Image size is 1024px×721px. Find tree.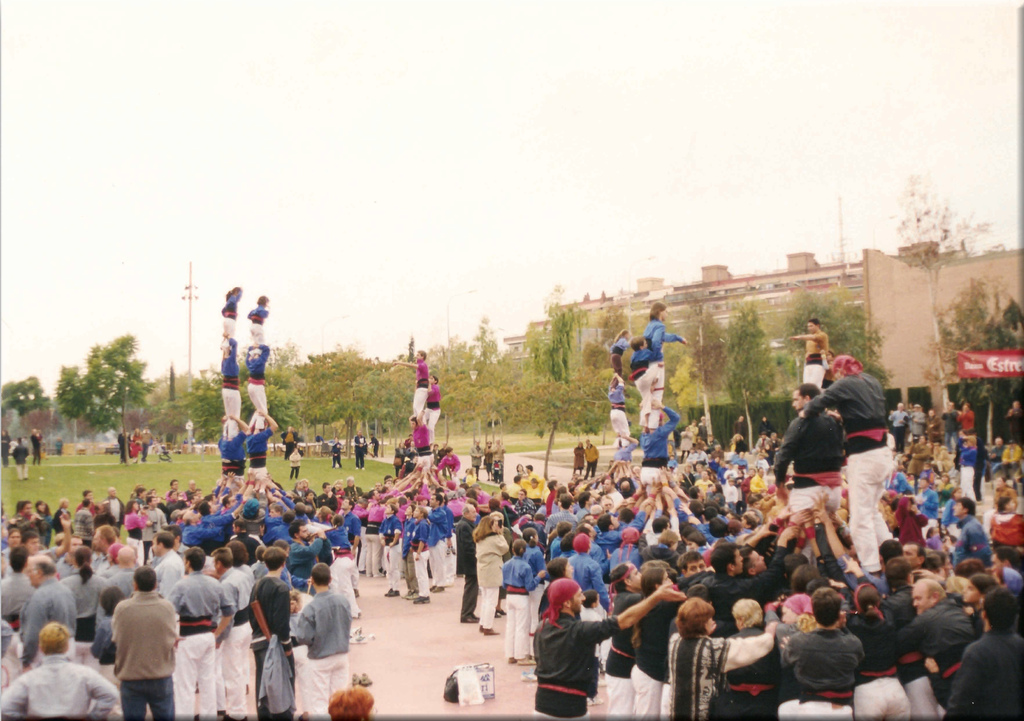
Rect(890, 173, 986, 413).
